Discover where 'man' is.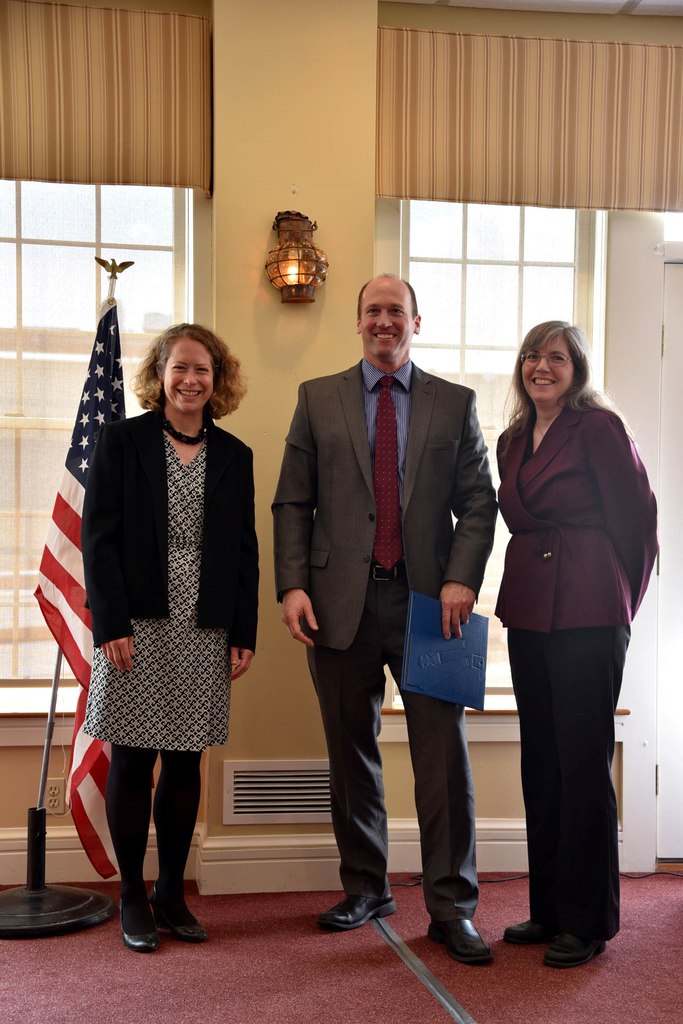
Discovered at 267 274 502 963.
